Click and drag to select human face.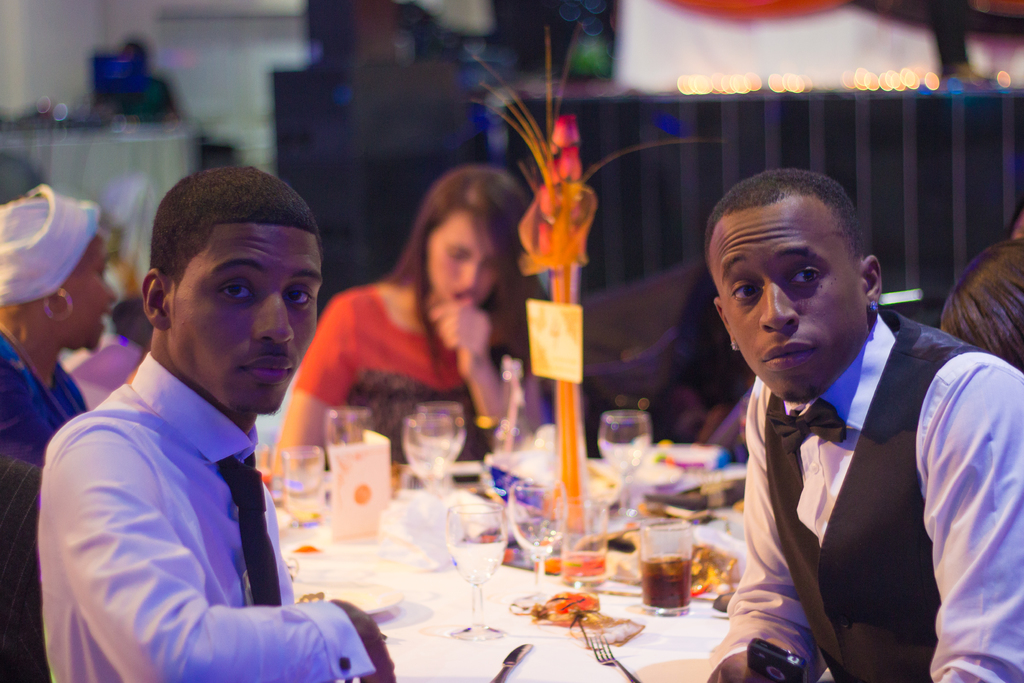
Selection: region(68, 227, 120, 349).
